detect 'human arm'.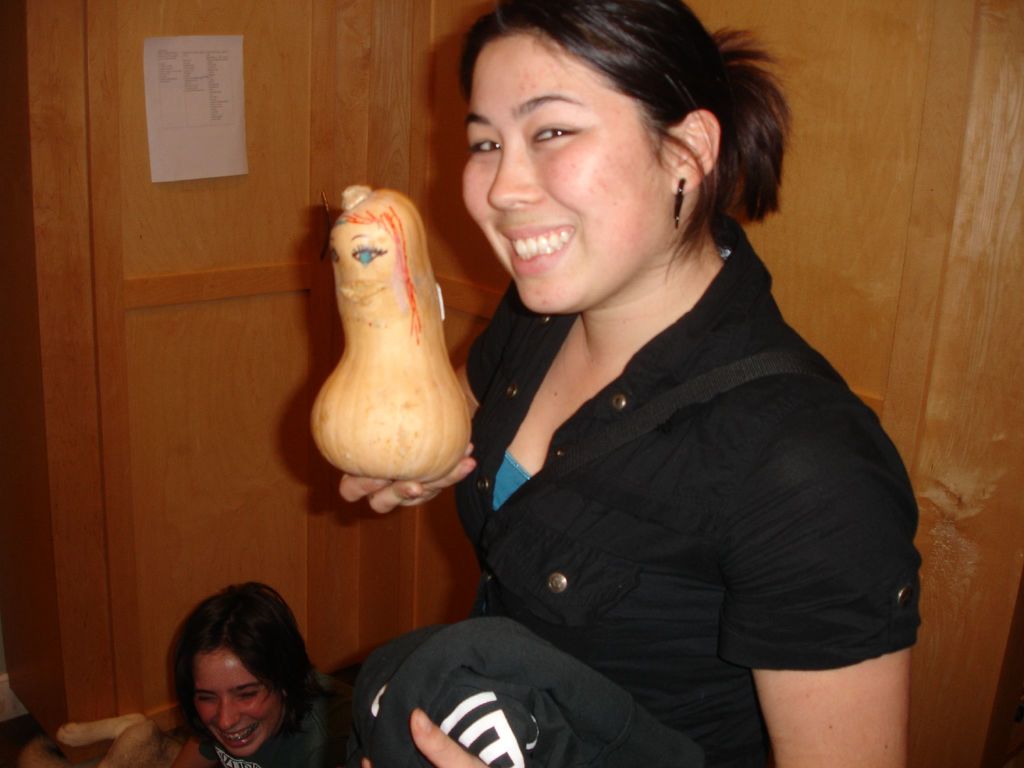
Detected at box=[0, 669, 63, 767].
